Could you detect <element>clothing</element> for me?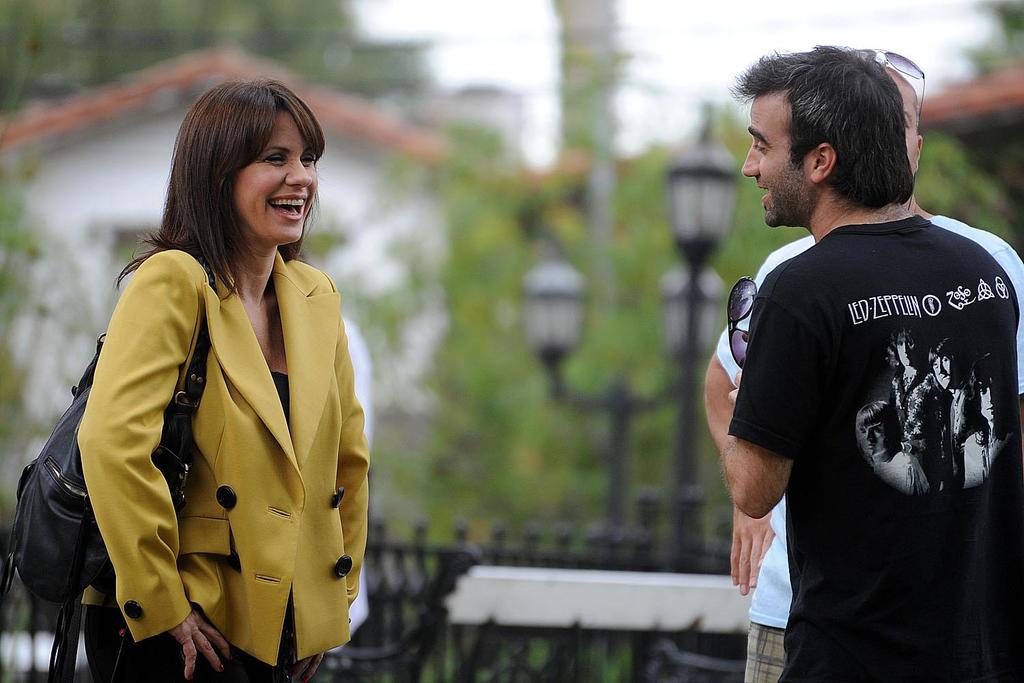
Detection result: <box>711,204,1023,677</box>.
